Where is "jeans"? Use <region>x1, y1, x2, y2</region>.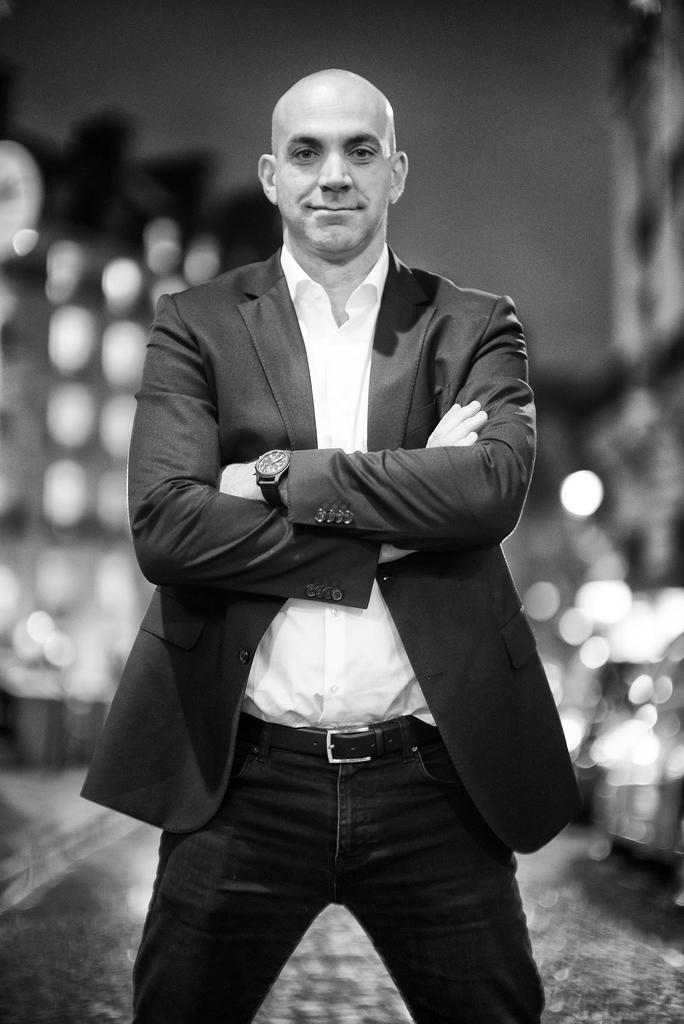
<region>145, 721, 535, 1015</region>.
